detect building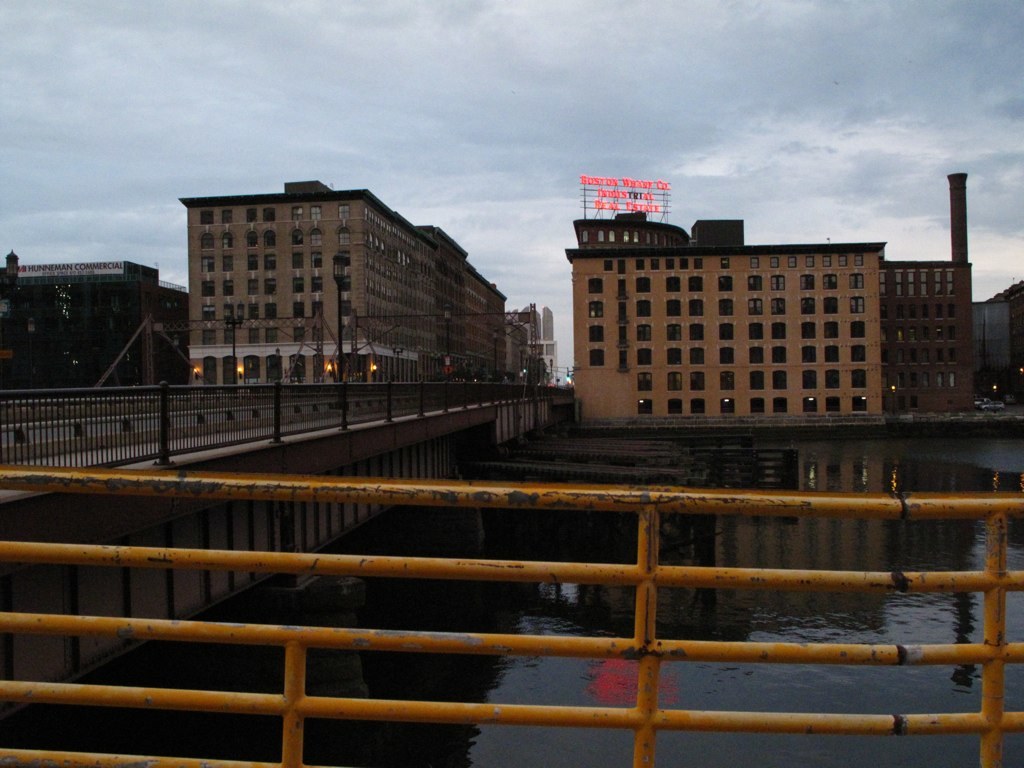
505:324:522:372
